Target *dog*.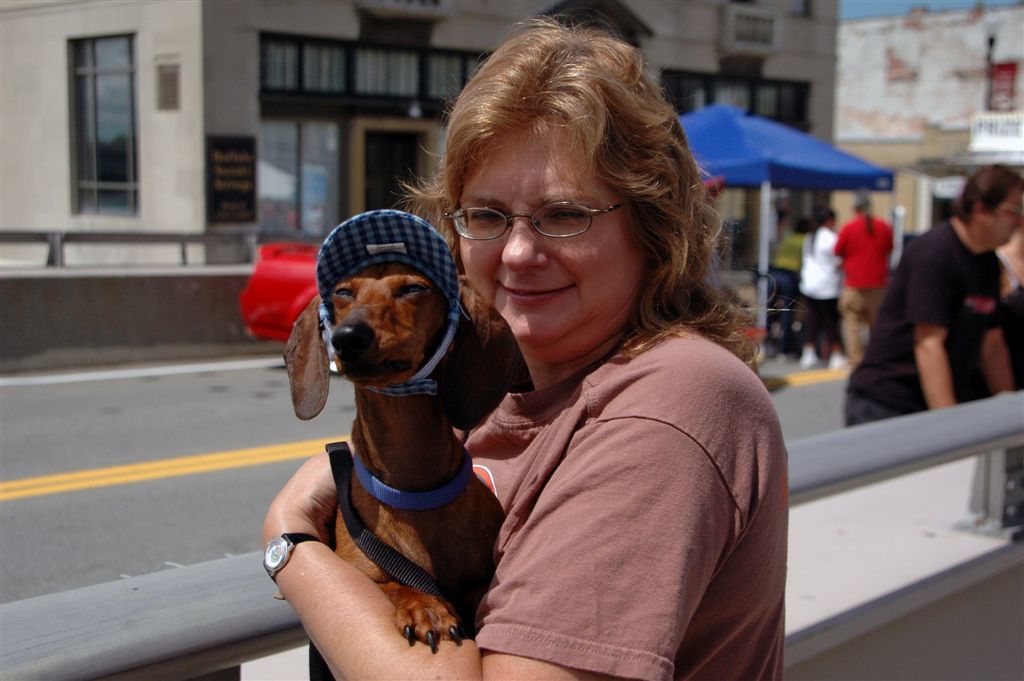
Target region: {"x1": 273, "y1": 250, "x2": 525, "y2": 680}.
